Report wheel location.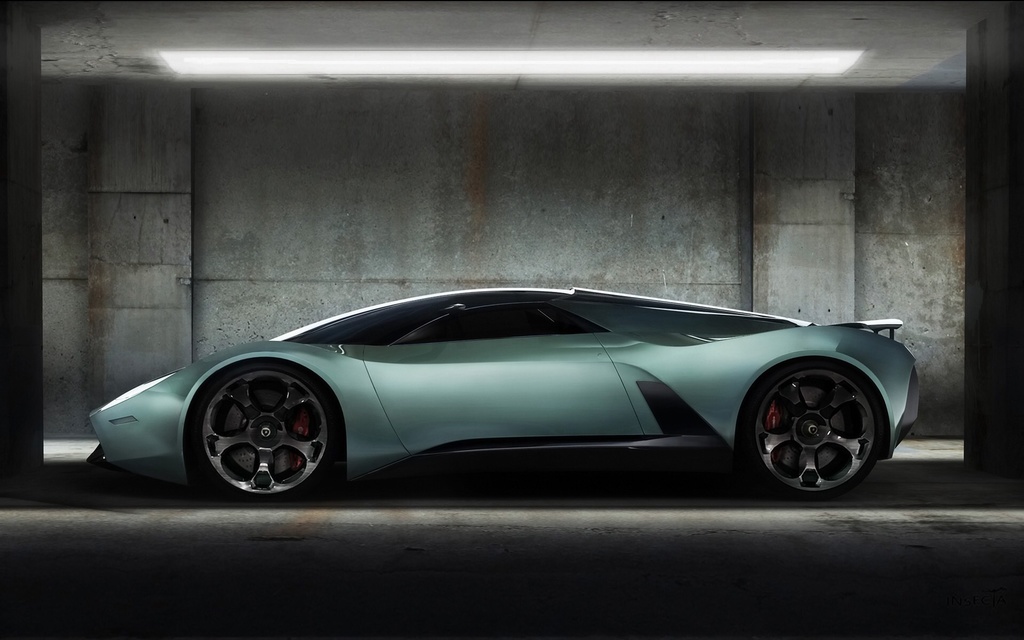
Report: (x1=740, y1=355, x2=892, y2=502).
